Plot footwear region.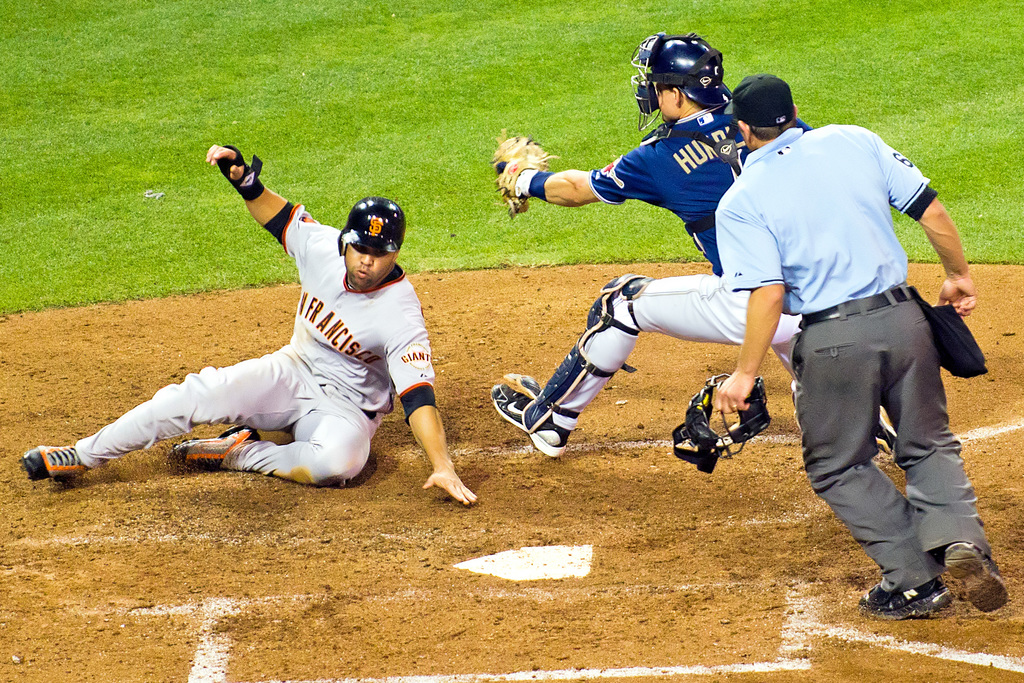
Plotted at 18:430:98:490.
